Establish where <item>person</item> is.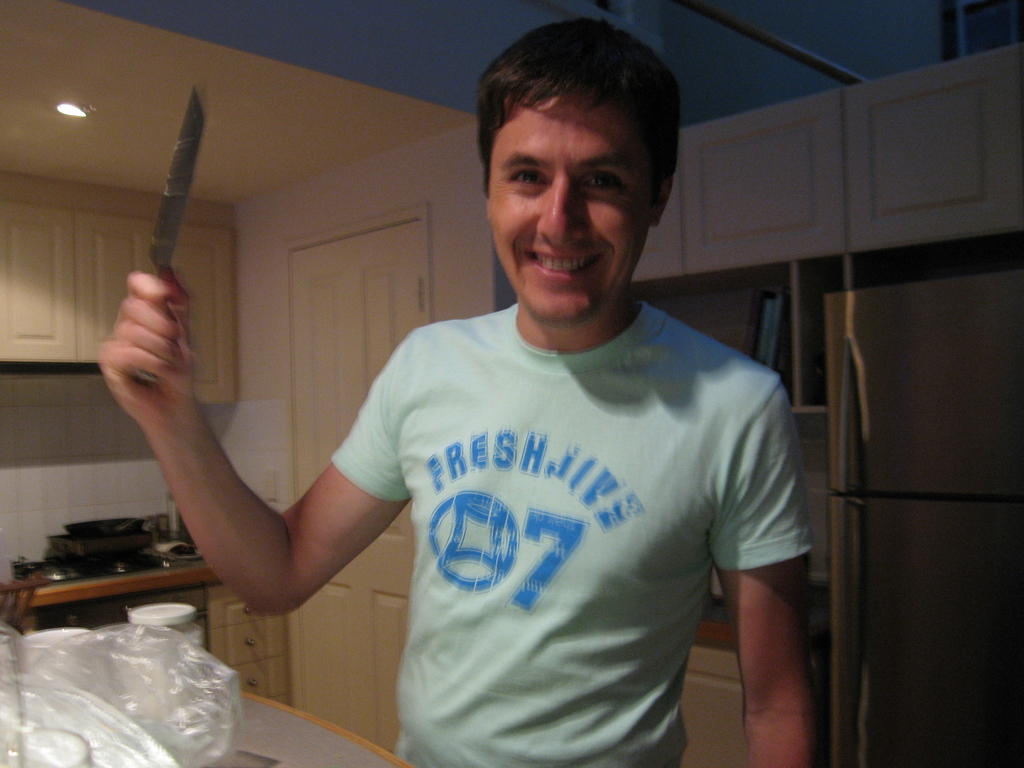
Established at {"x1": 167, "y1": 61, "x2": 832, "y2": 767}.
